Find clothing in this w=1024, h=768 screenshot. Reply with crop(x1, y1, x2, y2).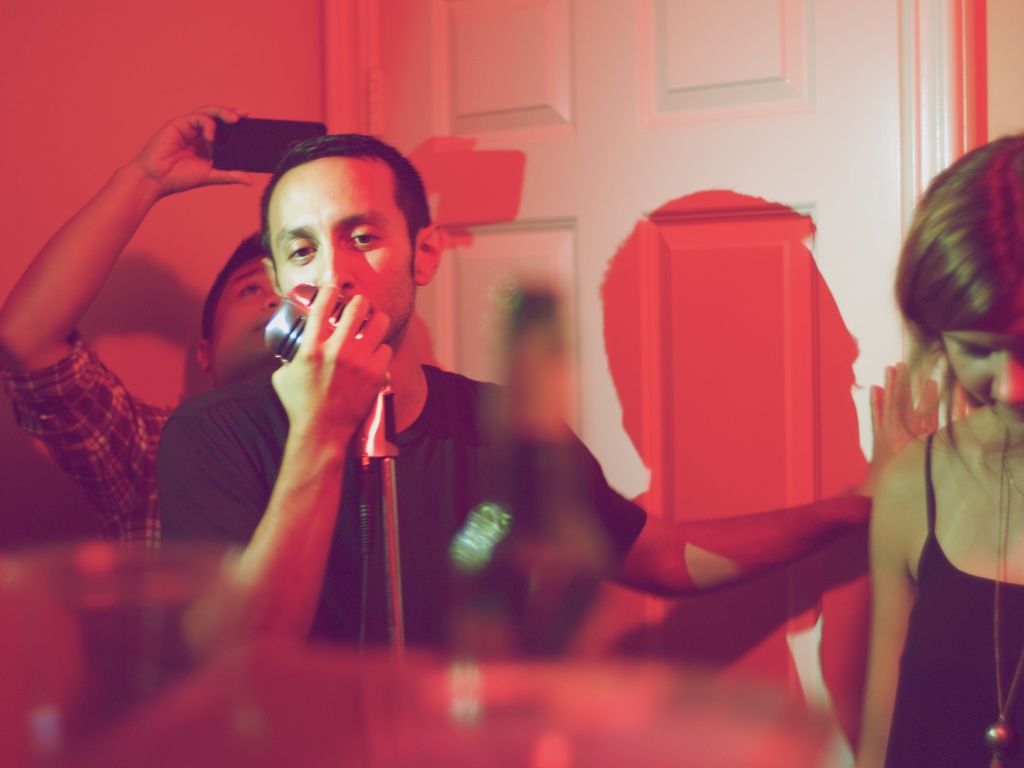
crop(163, 367, 653, 662).
